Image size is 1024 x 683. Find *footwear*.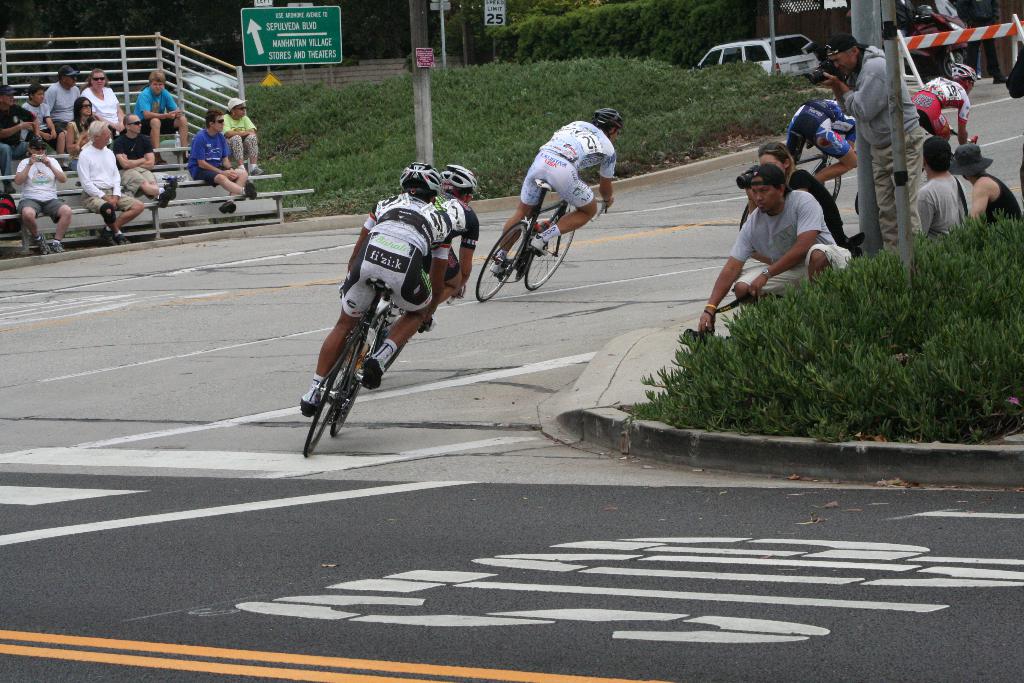
region(300, 388, 321, 411).
